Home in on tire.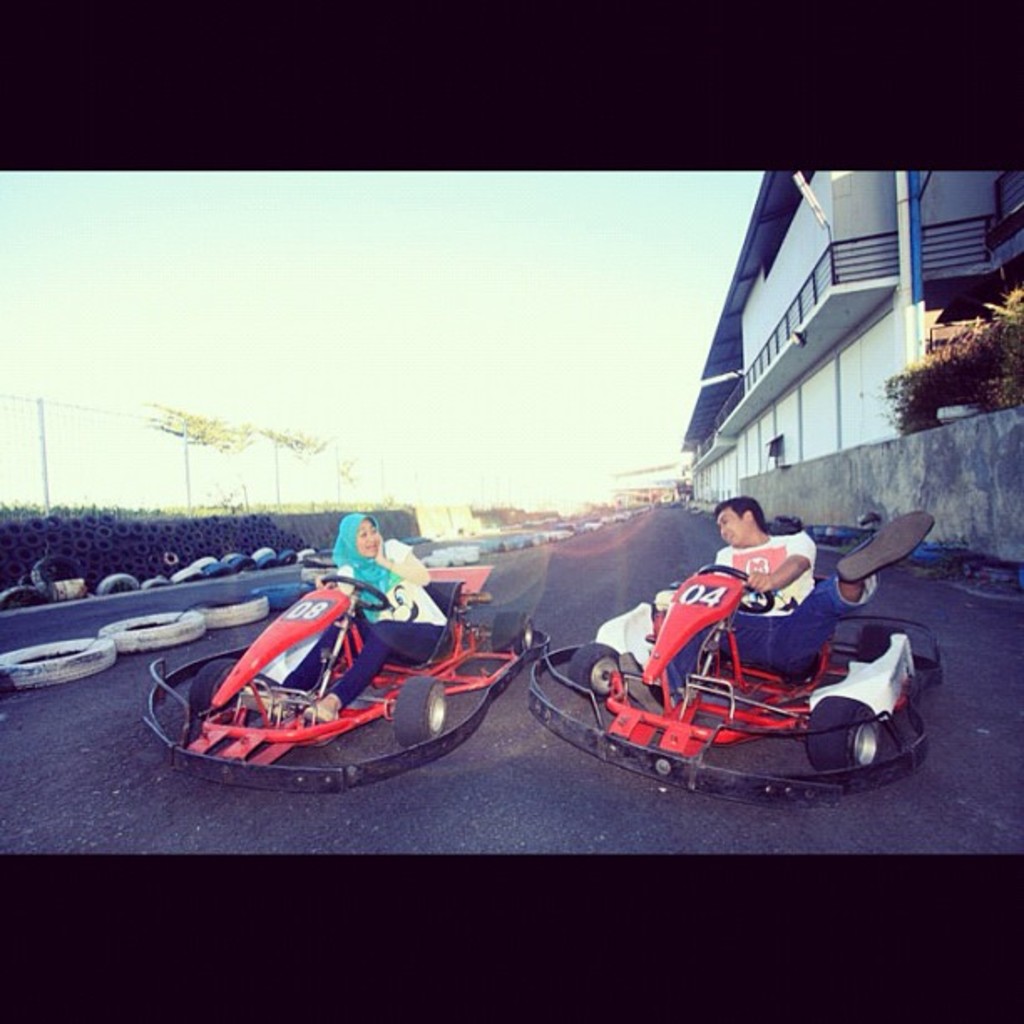
Homed in at detection(490, 604, 534, 654).
